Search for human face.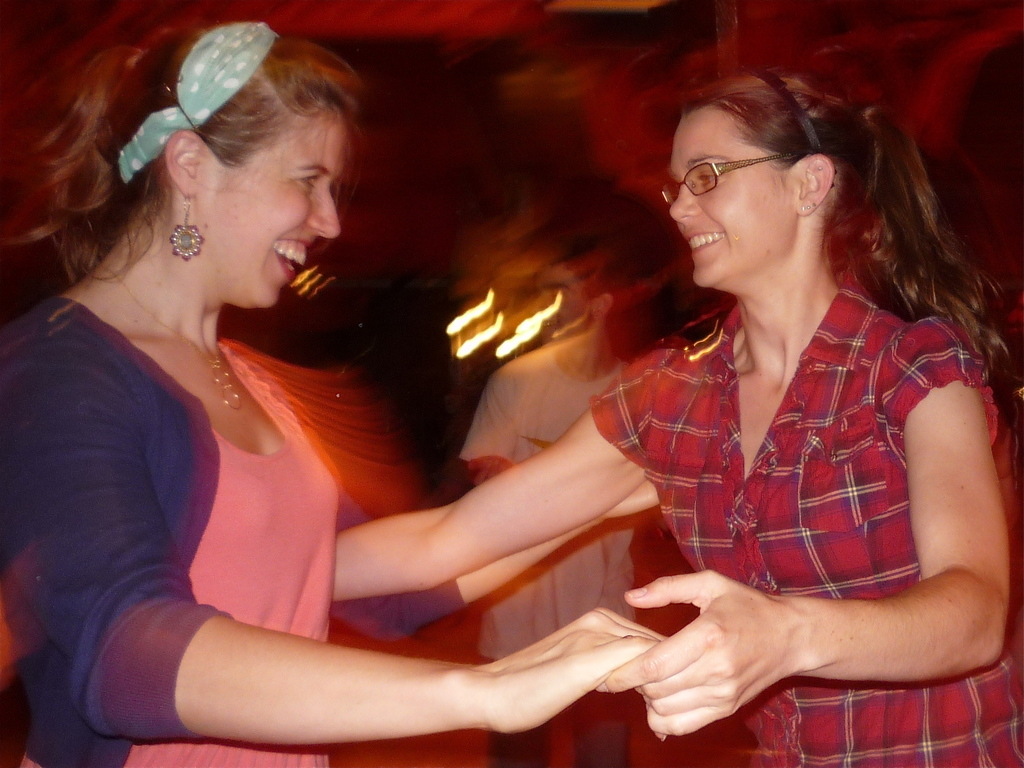
Found at region(197, 92, 344, 311).
